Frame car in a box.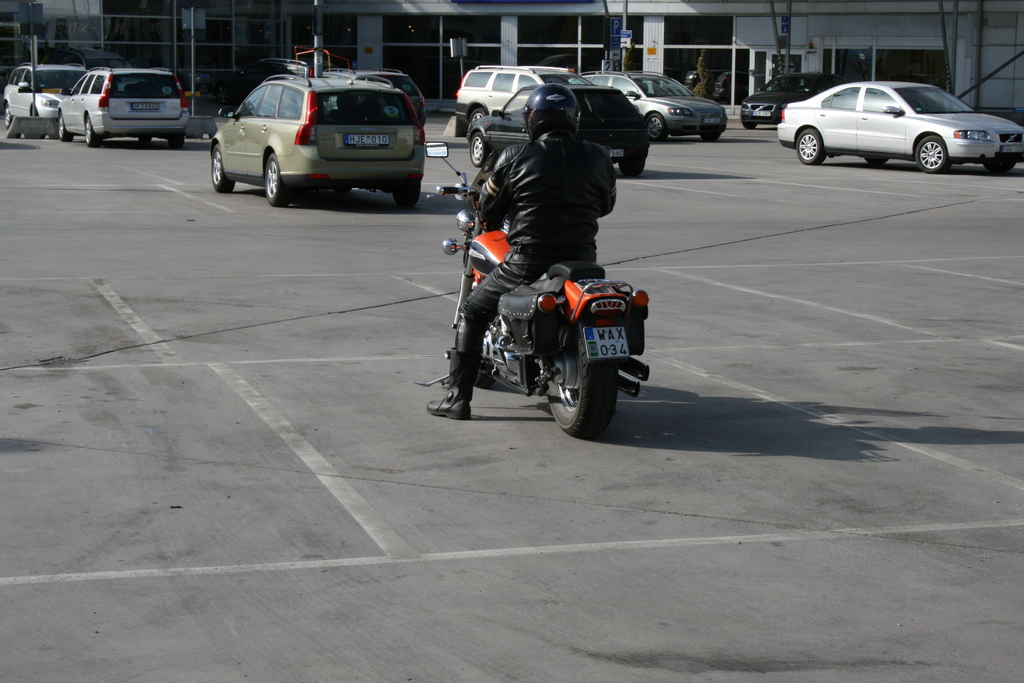
region(472, 88, 650, 175).
